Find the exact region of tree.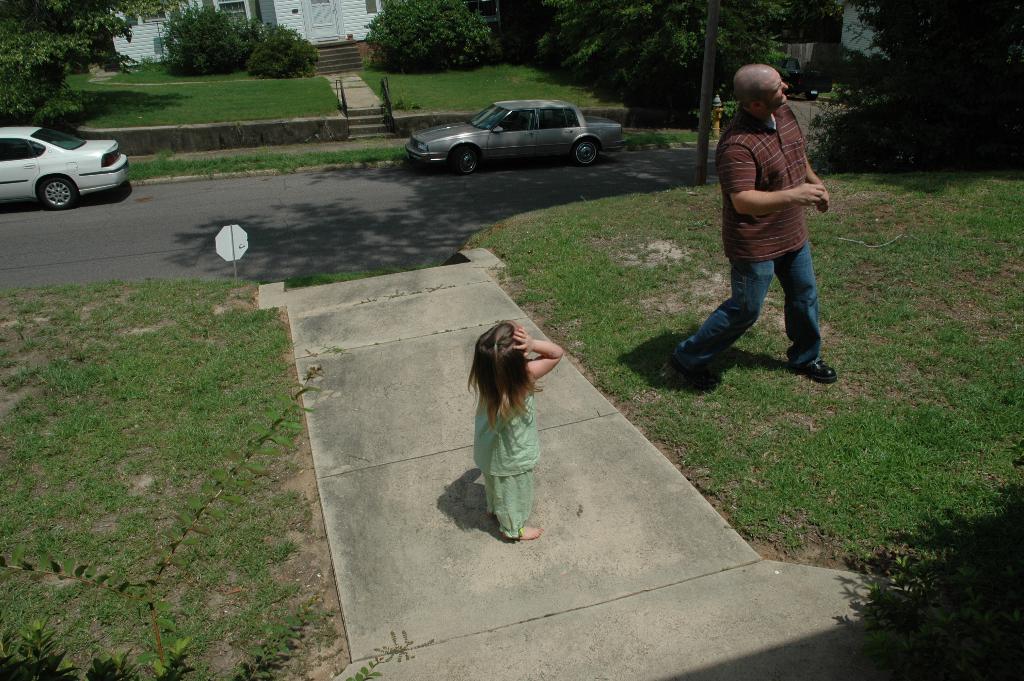
Exact region: x1=362, y1=0, x2=504, y2=47.
